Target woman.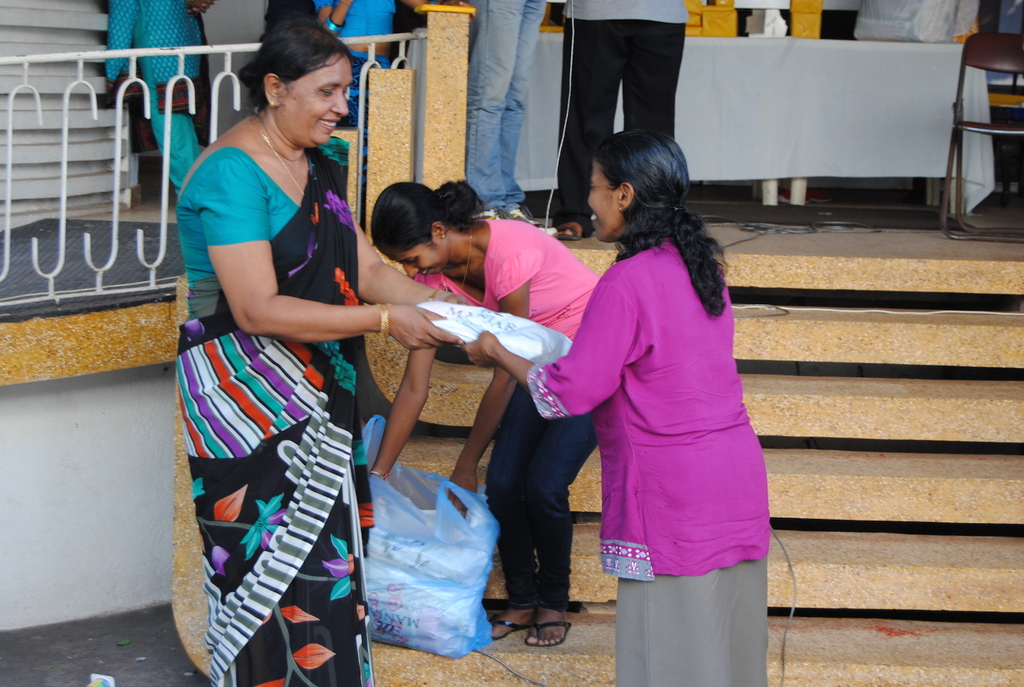
Target region: detection(366, 172, 601, 646).
